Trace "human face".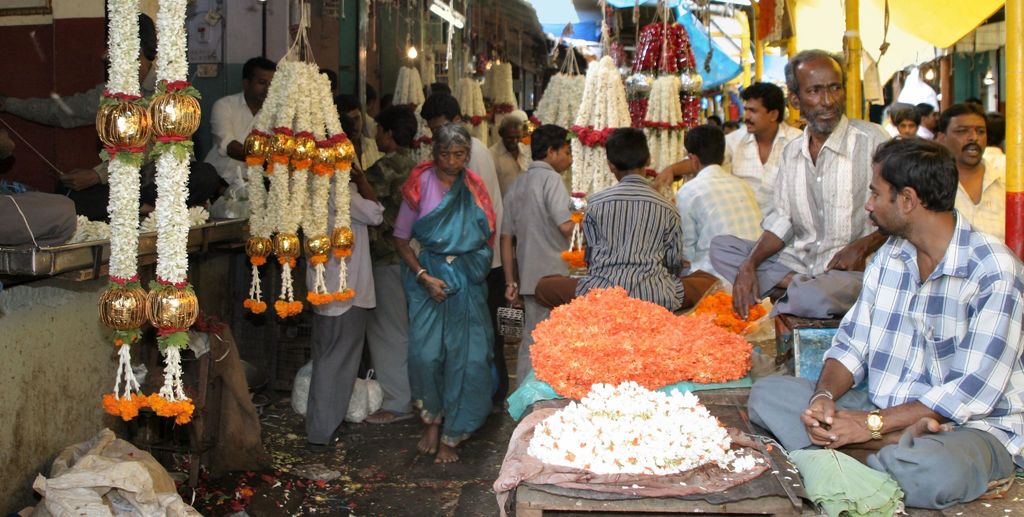
Traced to locate(424, 110, 452, 127).
